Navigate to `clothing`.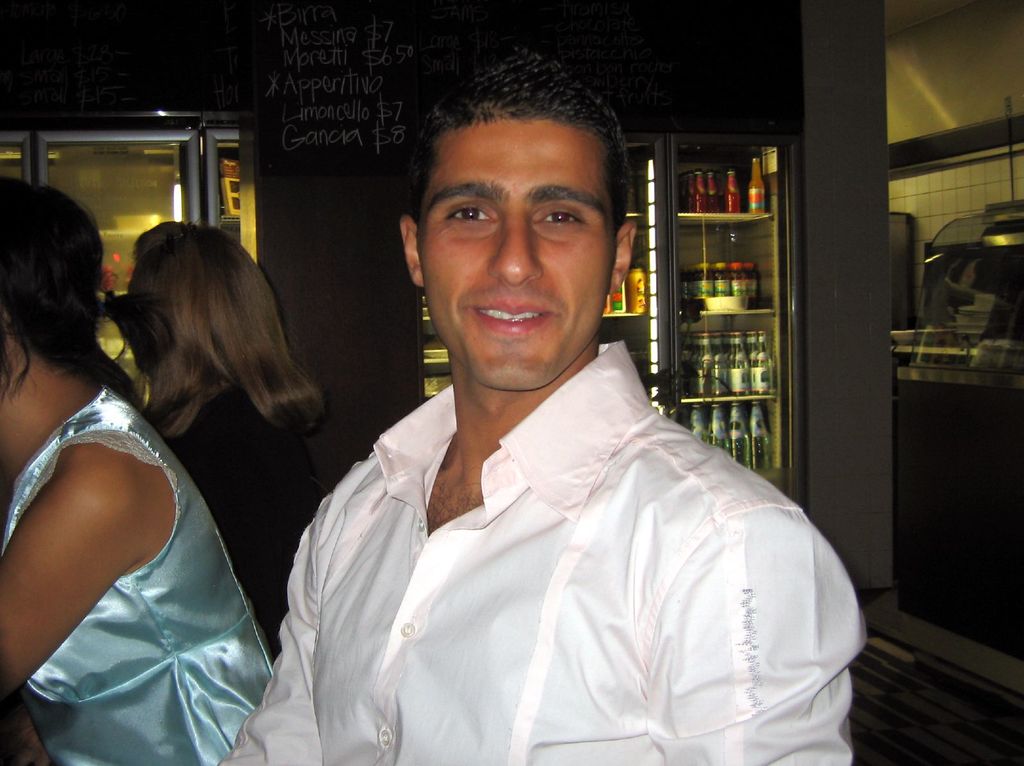
Navigation target: detection(277, 307, 850, 756).
